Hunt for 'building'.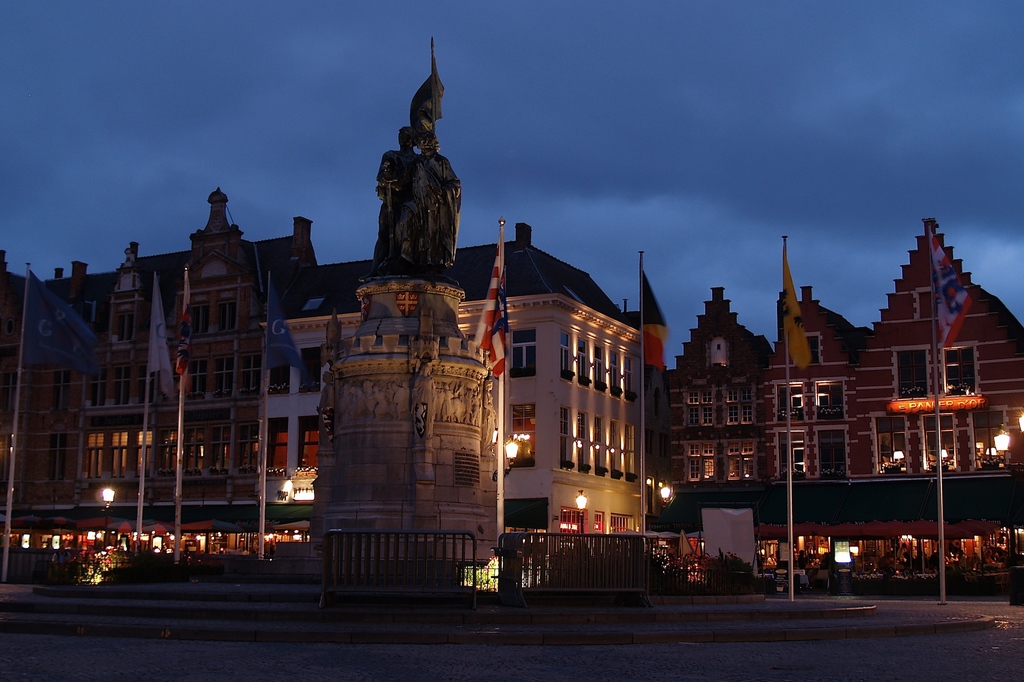
Hunted down at crop(0, 186, 316, 515).
